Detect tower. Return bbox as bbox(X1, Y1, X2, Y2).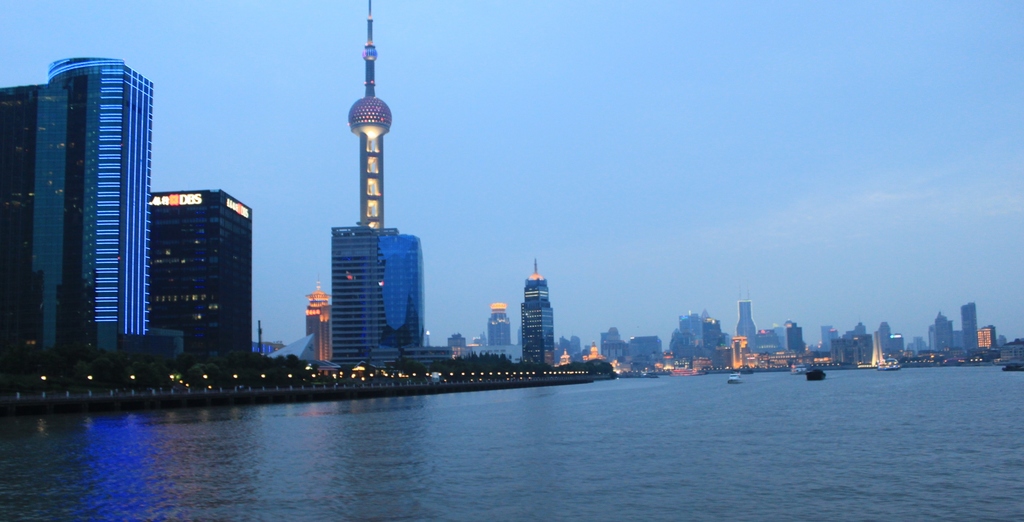
bbox(786, 322, 801, 351).
